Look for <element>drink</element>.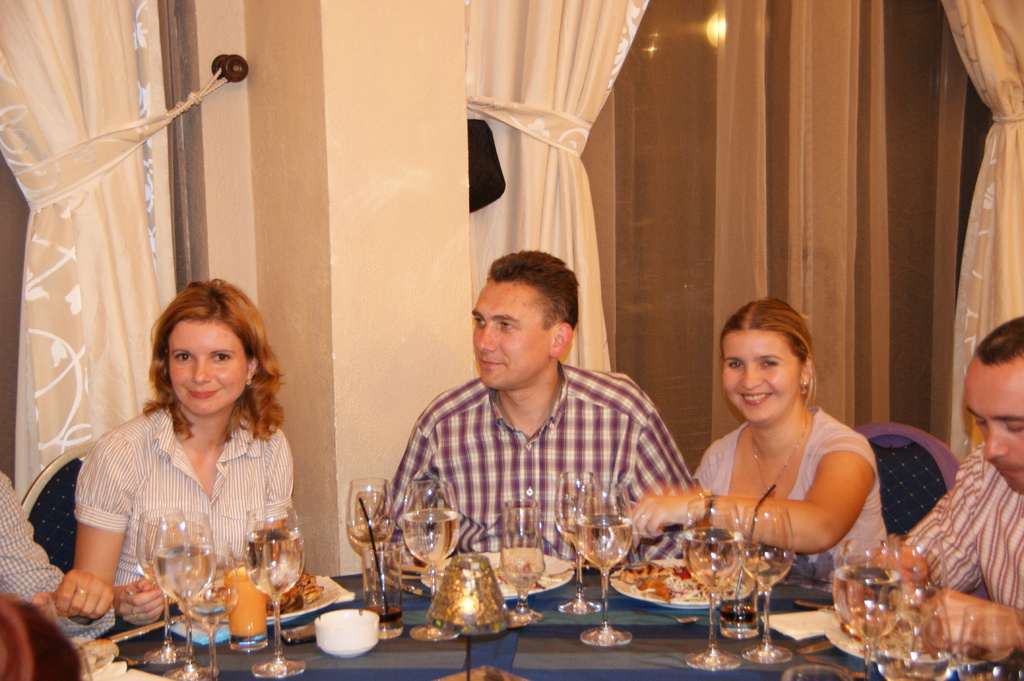
Found: [left=348, top=522, right=392, bottom=543].
